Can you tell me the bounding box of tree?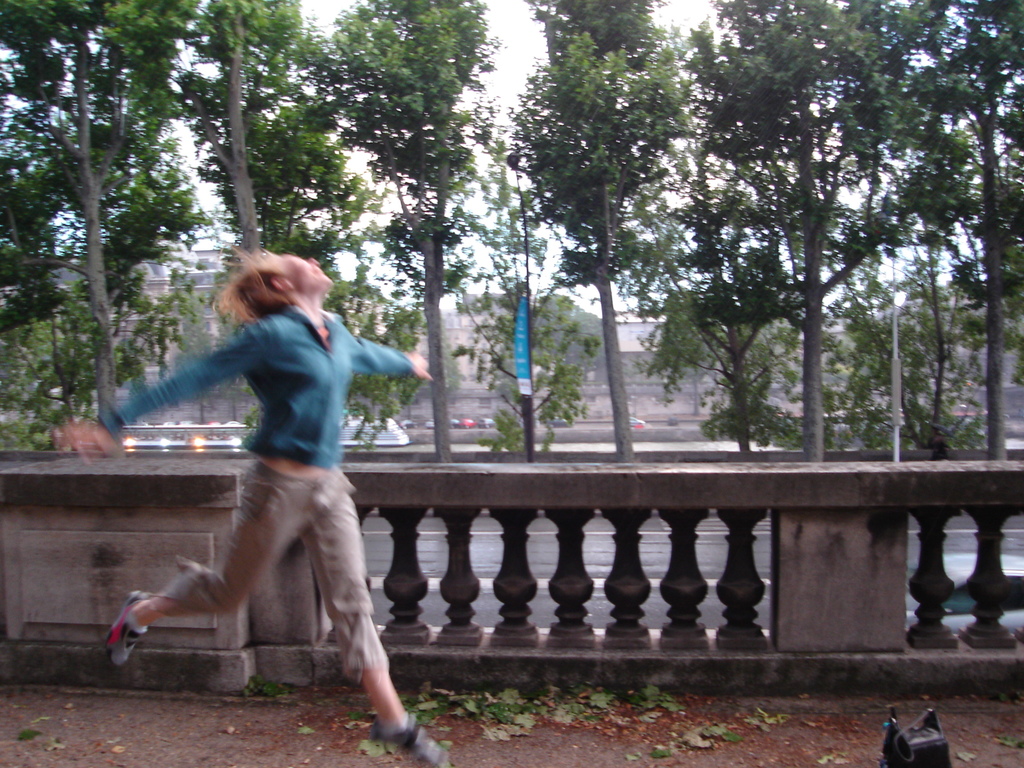
l=174, t=1, r=321, b=247.
